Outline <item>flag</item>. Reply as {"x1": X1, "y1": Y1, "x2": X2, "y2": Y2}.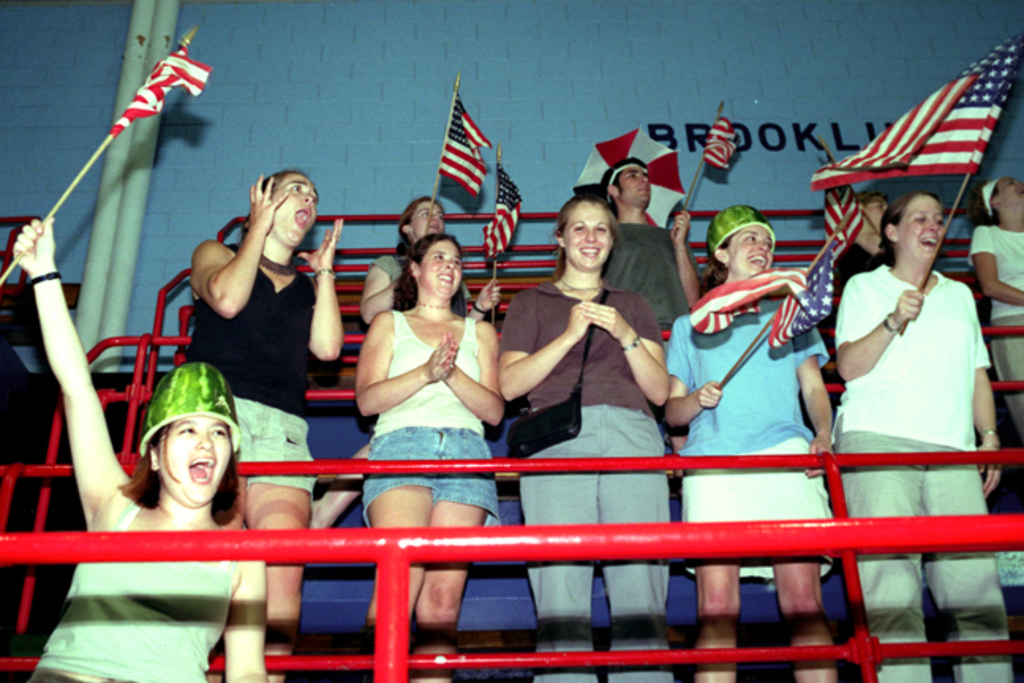
{"x1": 833, "y1": 52, "x2": 1008, "y2": 247}.
